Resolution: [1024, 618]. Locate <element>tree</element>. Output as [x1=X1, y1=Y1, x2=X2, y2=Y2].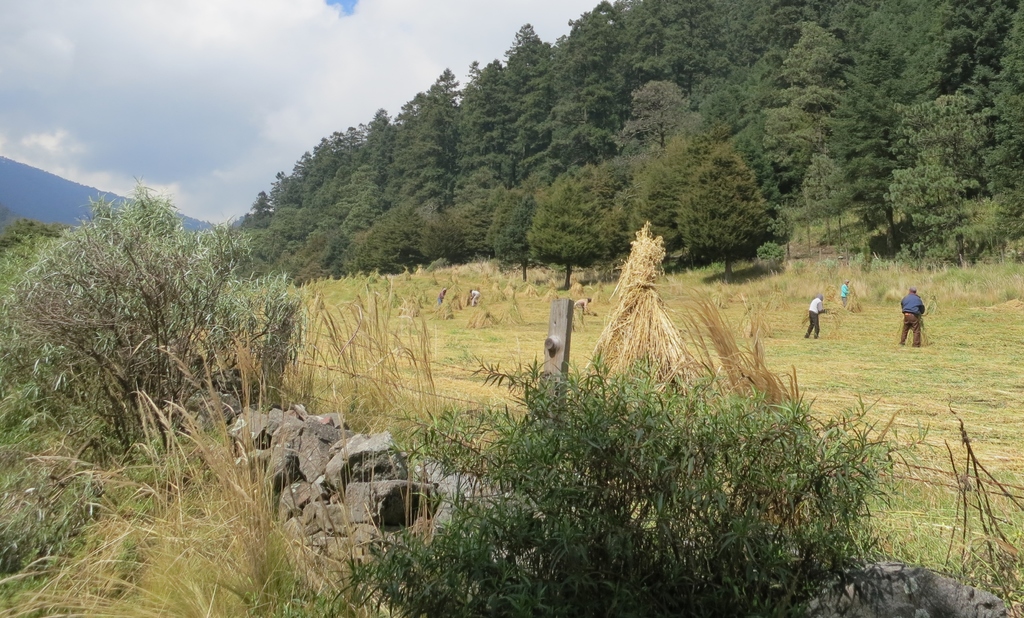
[x1=324, y1=343, x2=916, y2=617].
